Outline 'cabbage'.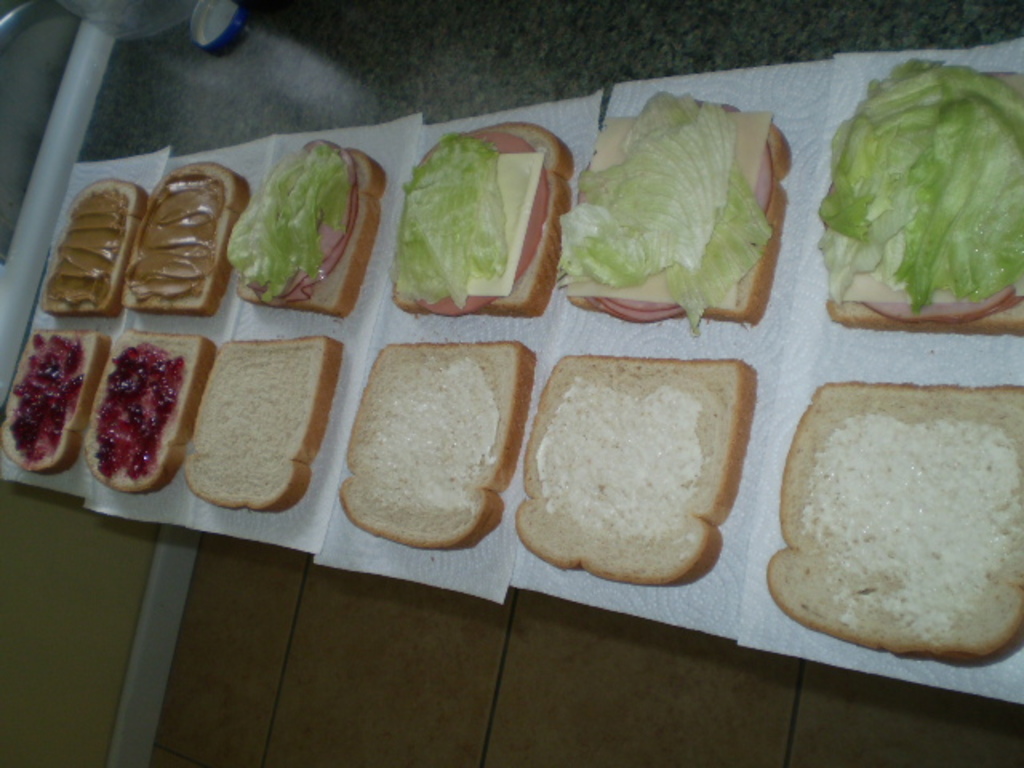
Outline: region(558, 93, 773, 331).
